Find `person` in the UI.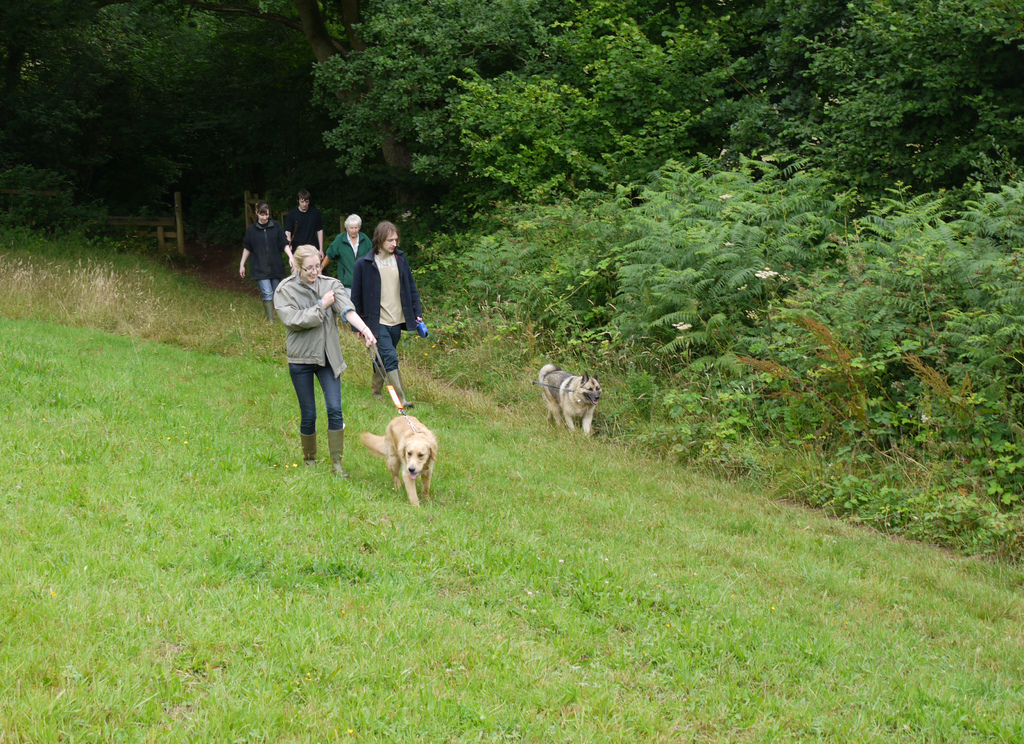
UI element at region(273, 246, 376, 479).
